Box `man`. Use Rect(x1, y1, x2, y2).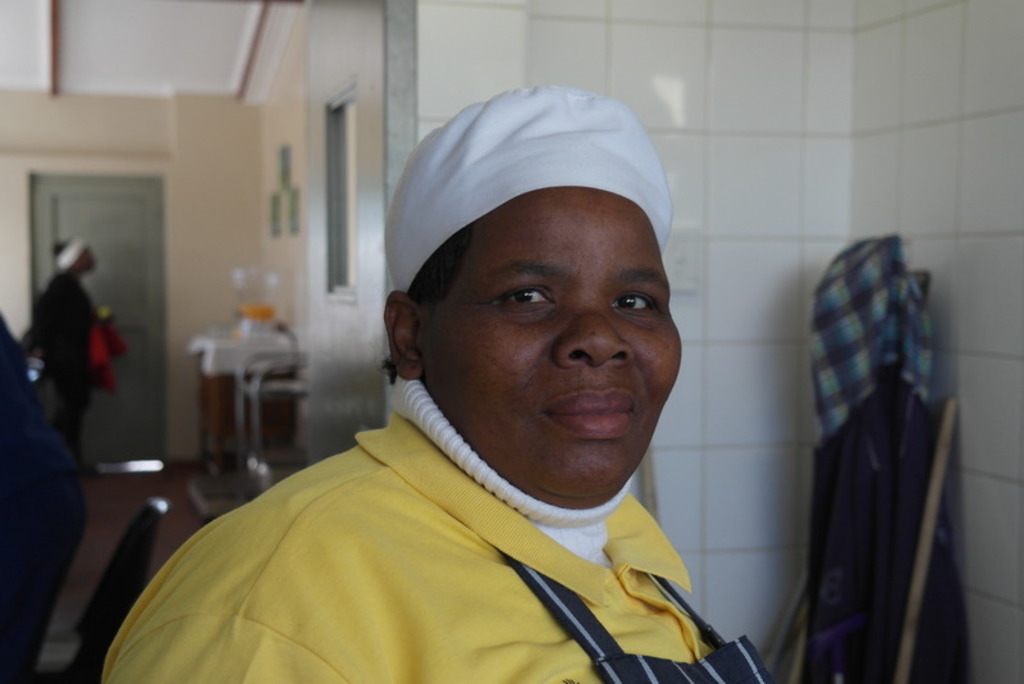
Rect(37, 240, 114, 447).
